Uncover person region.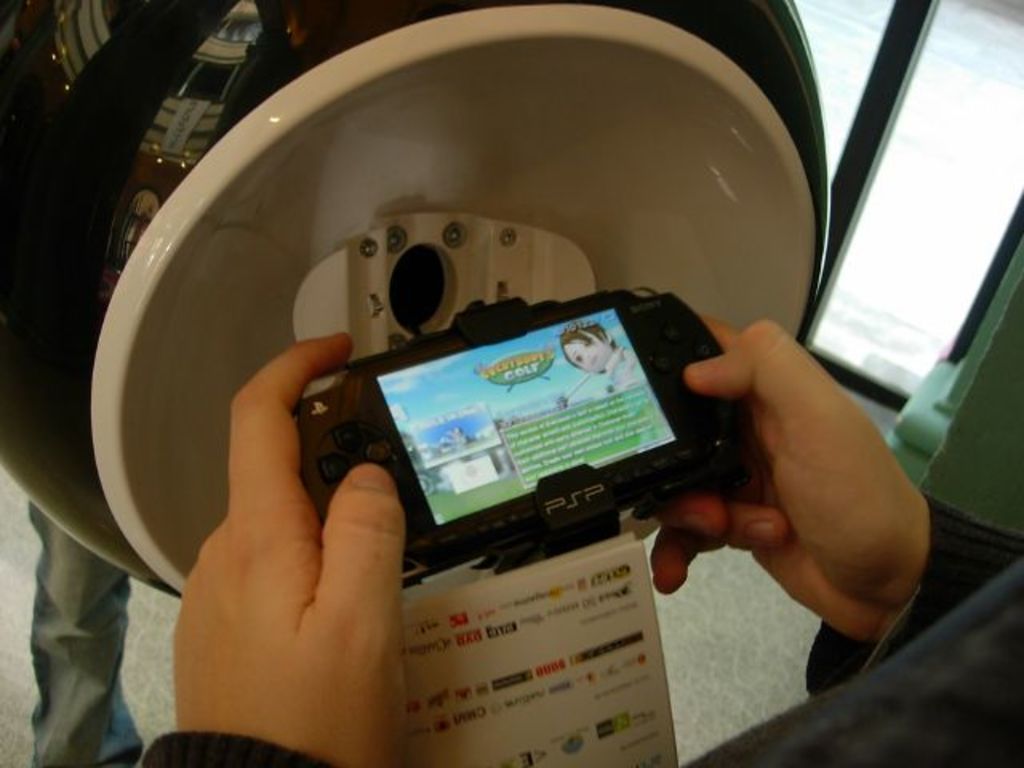
Uncovered: x1=558, y1=322, x2=653, y2=398.
